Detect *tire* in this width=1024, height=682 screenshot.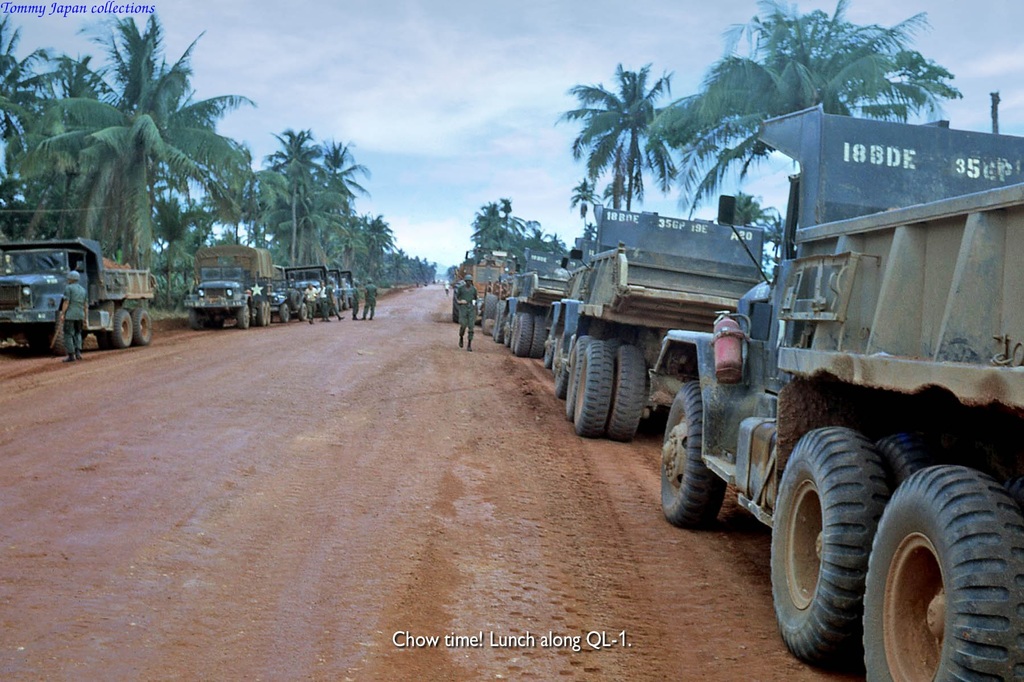
Detection: 515:313:534:357.
